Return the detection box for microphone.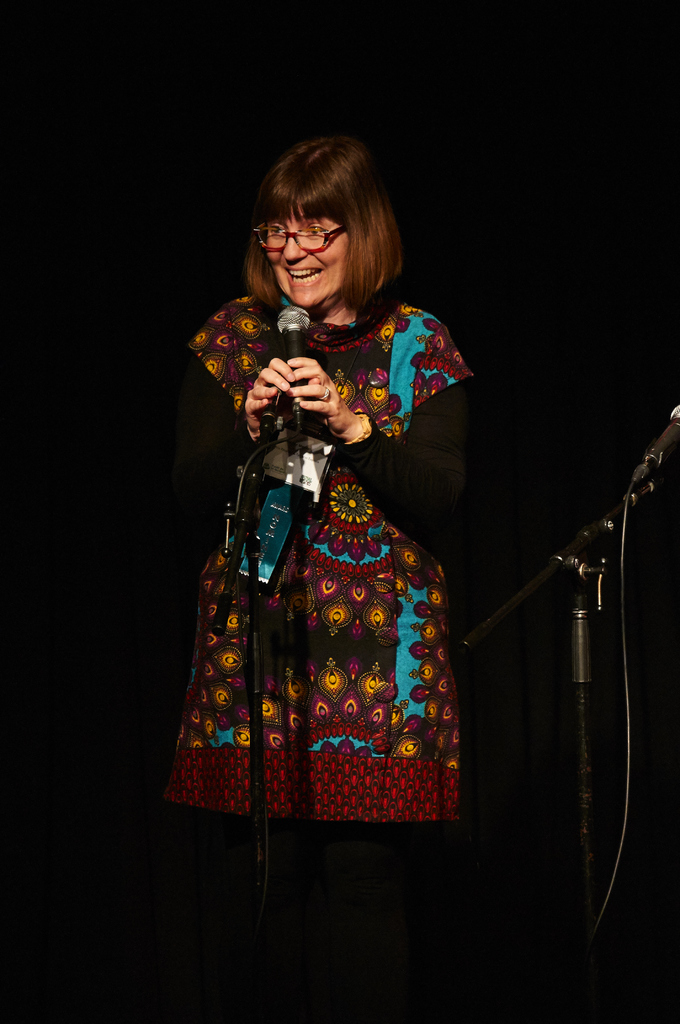
select_region(275, 304, 311, 410).
